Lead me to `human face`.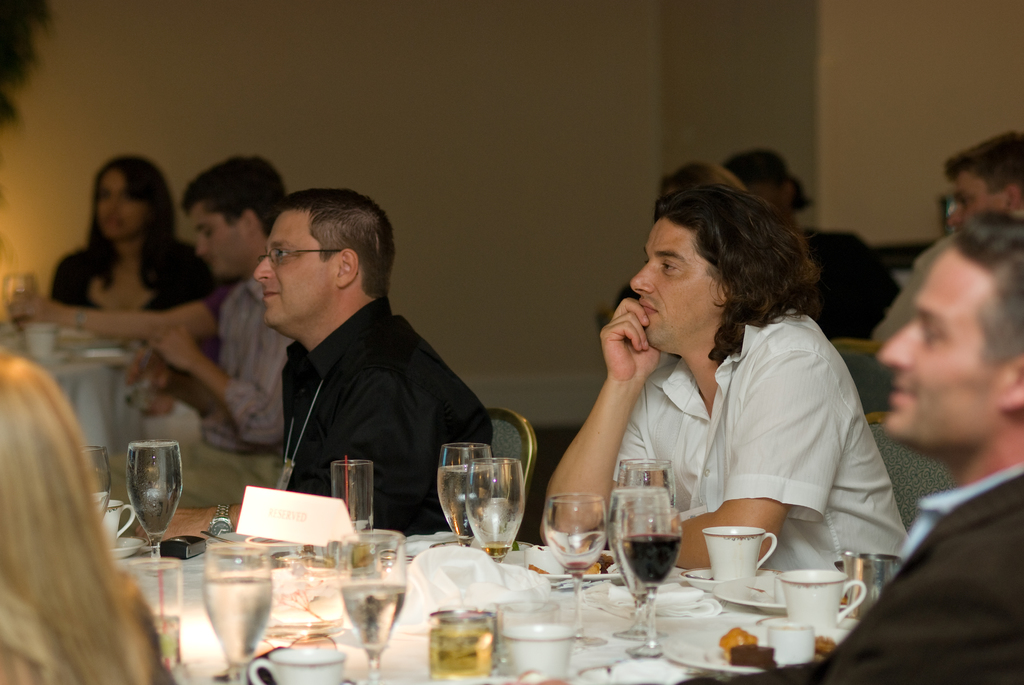
Lead to box=[879, 239, 998, 453].
